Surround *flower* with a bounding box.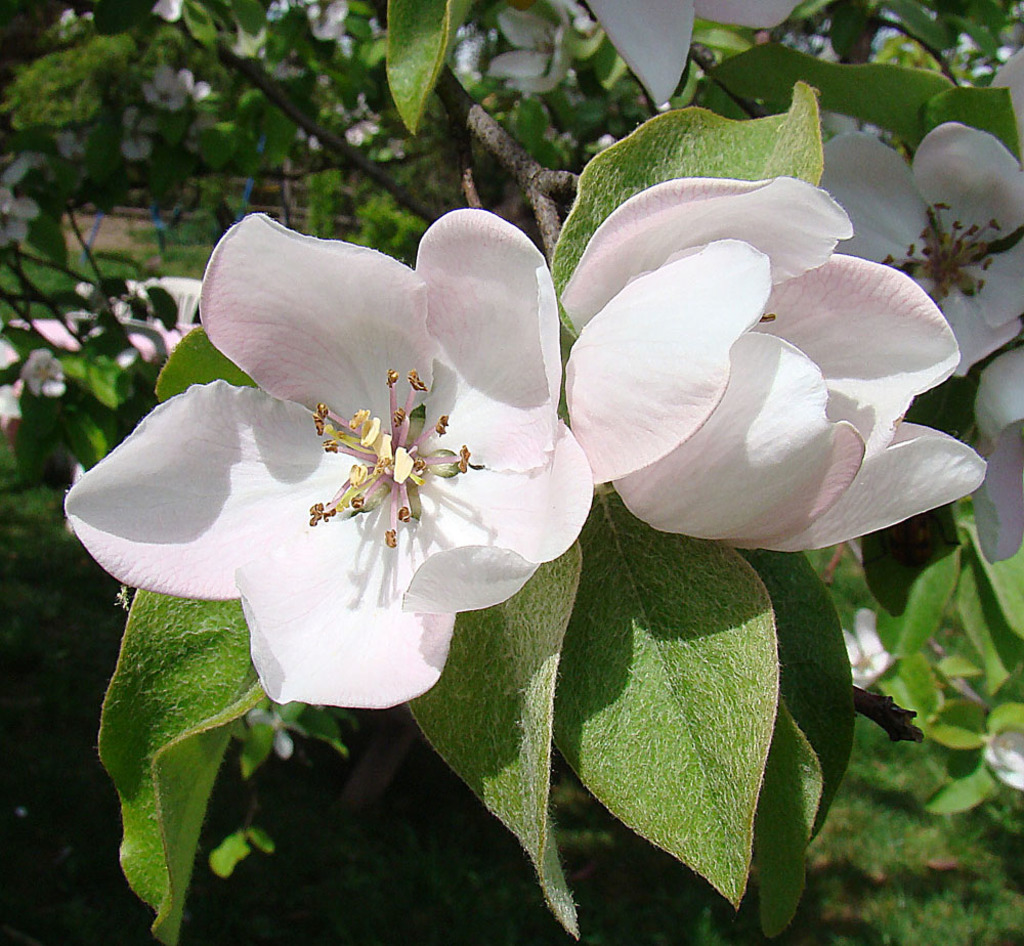
(305, 0, 351, 42).
